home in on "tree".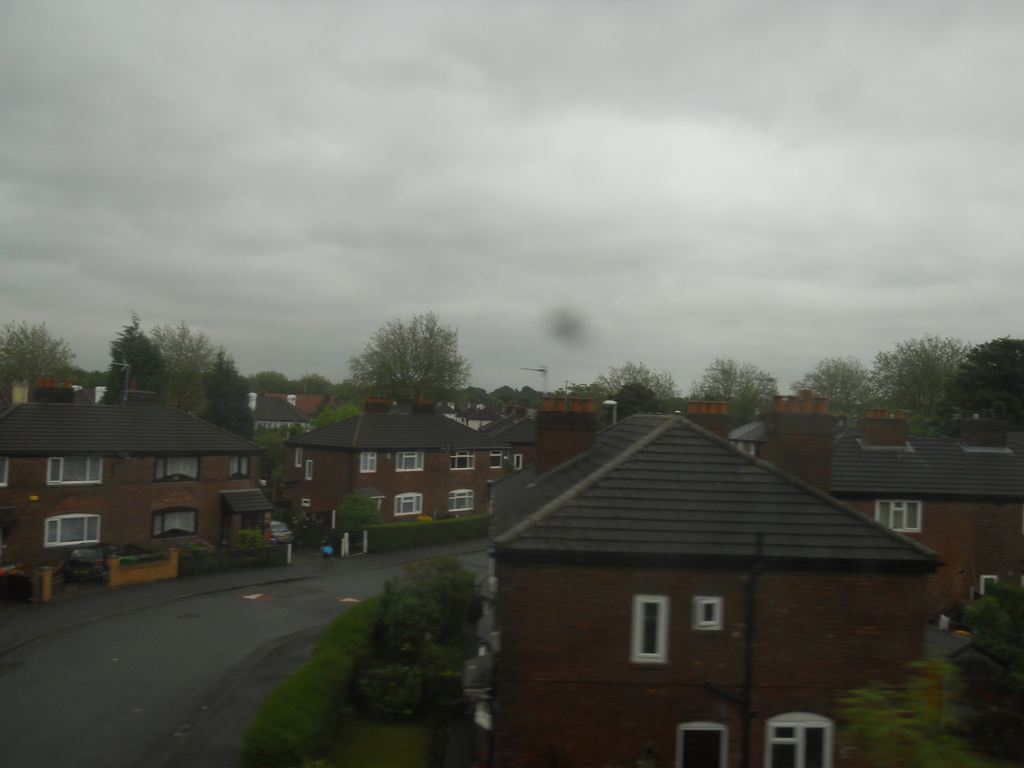
Homed in at 793:351:871:428.
